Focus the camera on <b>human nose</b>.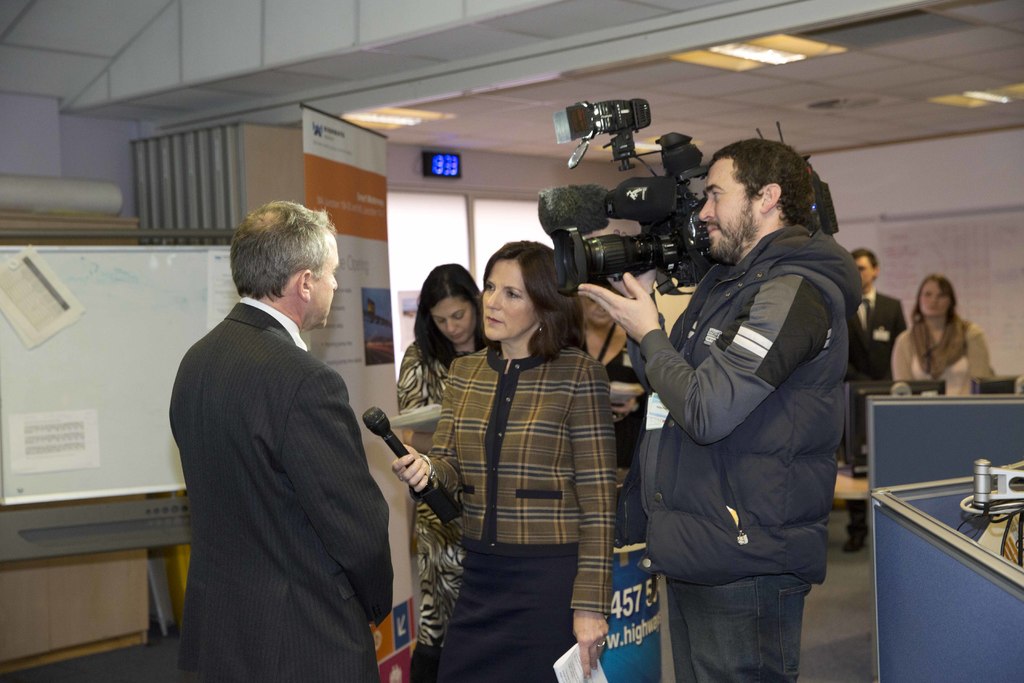
Focus region: bbox(483, 288, 499, 309).
